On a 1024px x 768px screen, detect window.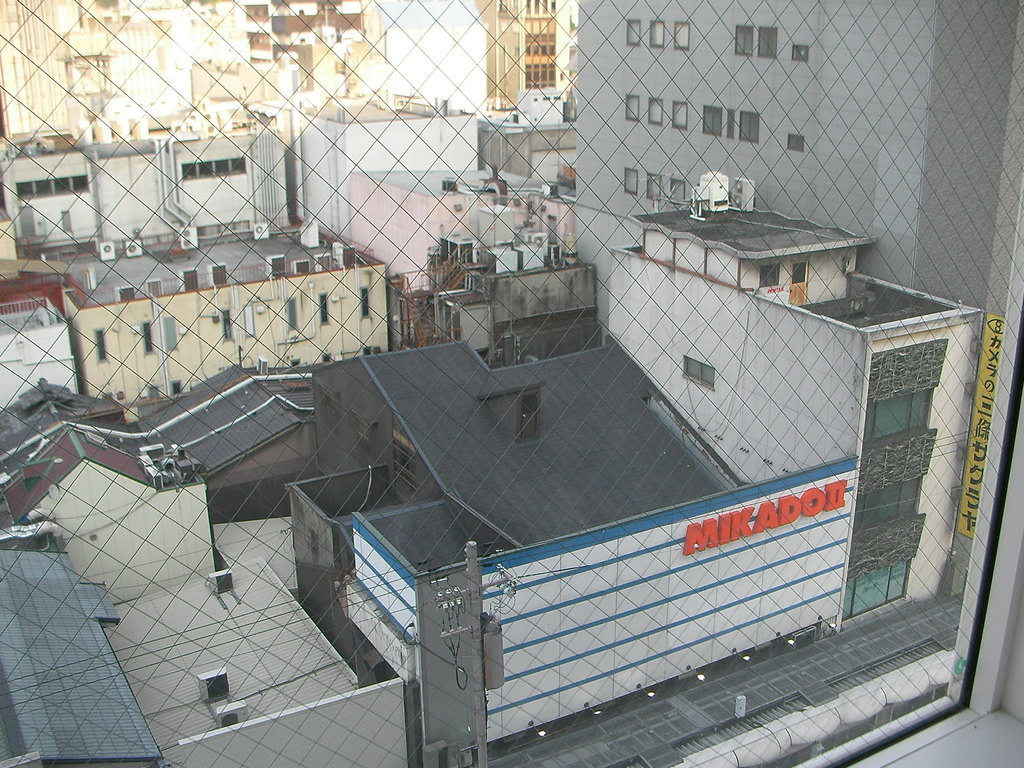
box=[540, 0, 548, 13].
